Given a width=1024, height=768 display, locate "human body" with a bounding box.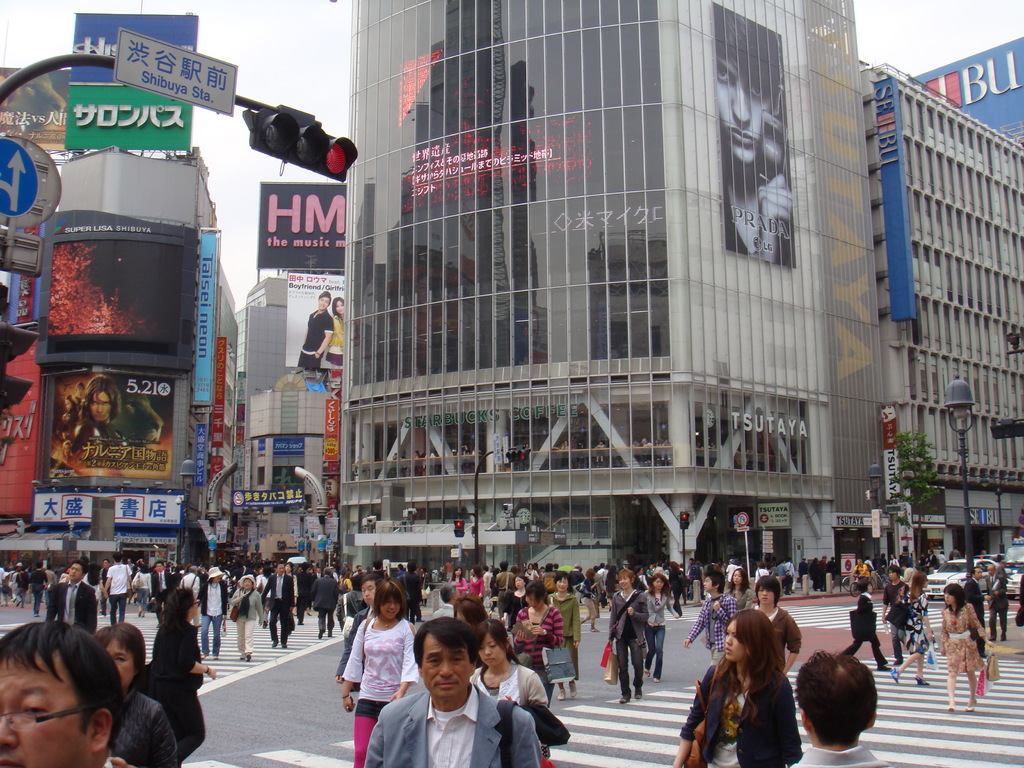
Located: (47, 561, 97, 643).
